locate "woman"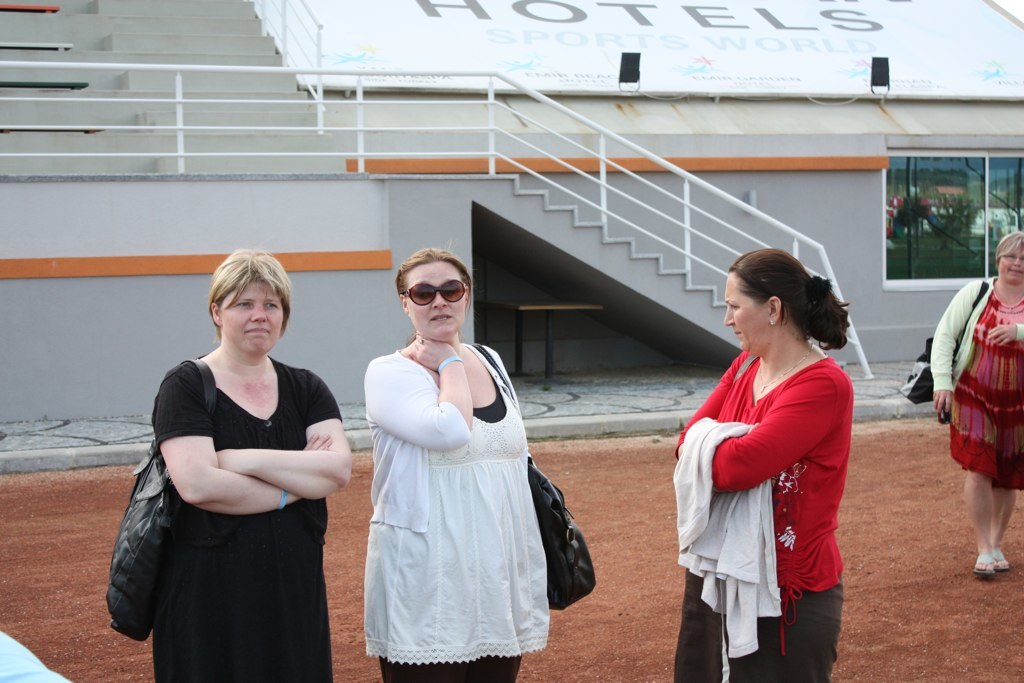
box=[928, 229, 1023, 576]
